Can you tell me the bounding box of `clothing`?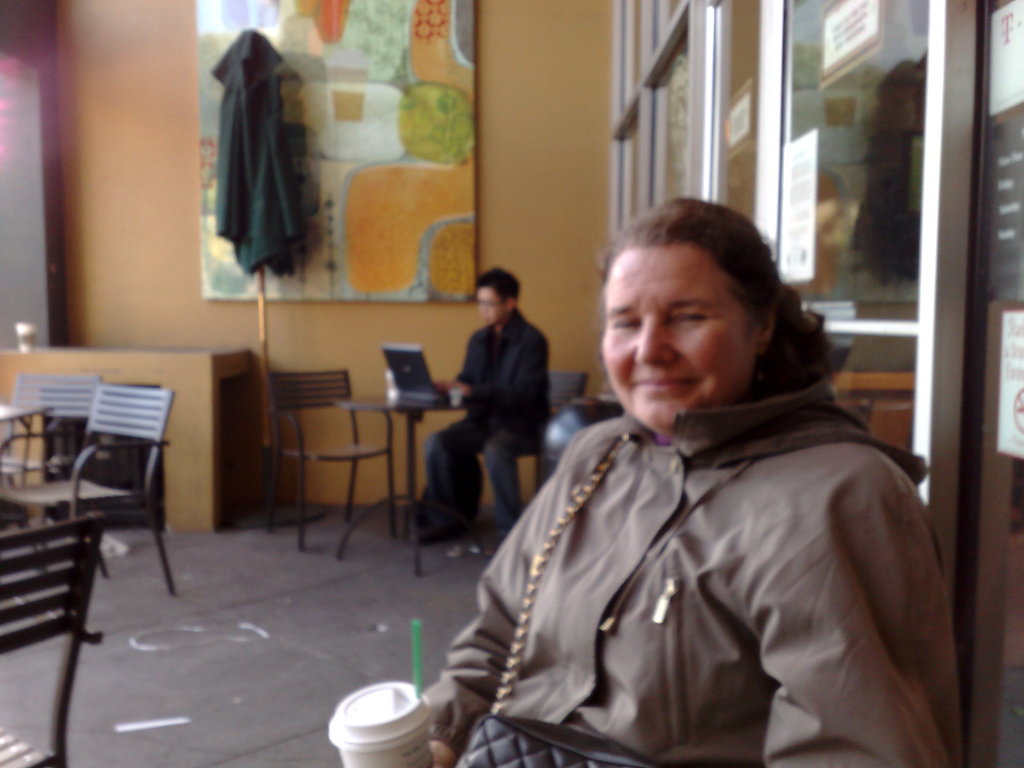
(204,4,322,305).
